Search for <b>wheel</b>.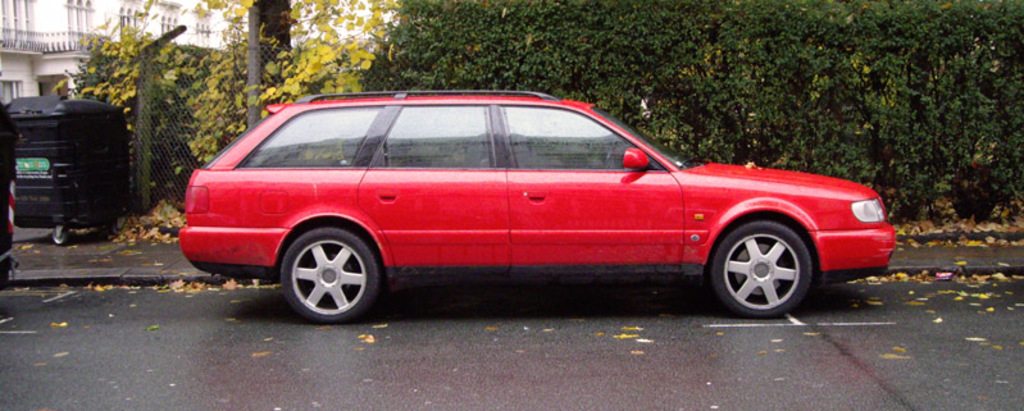
Found at 51/227/68/246.
